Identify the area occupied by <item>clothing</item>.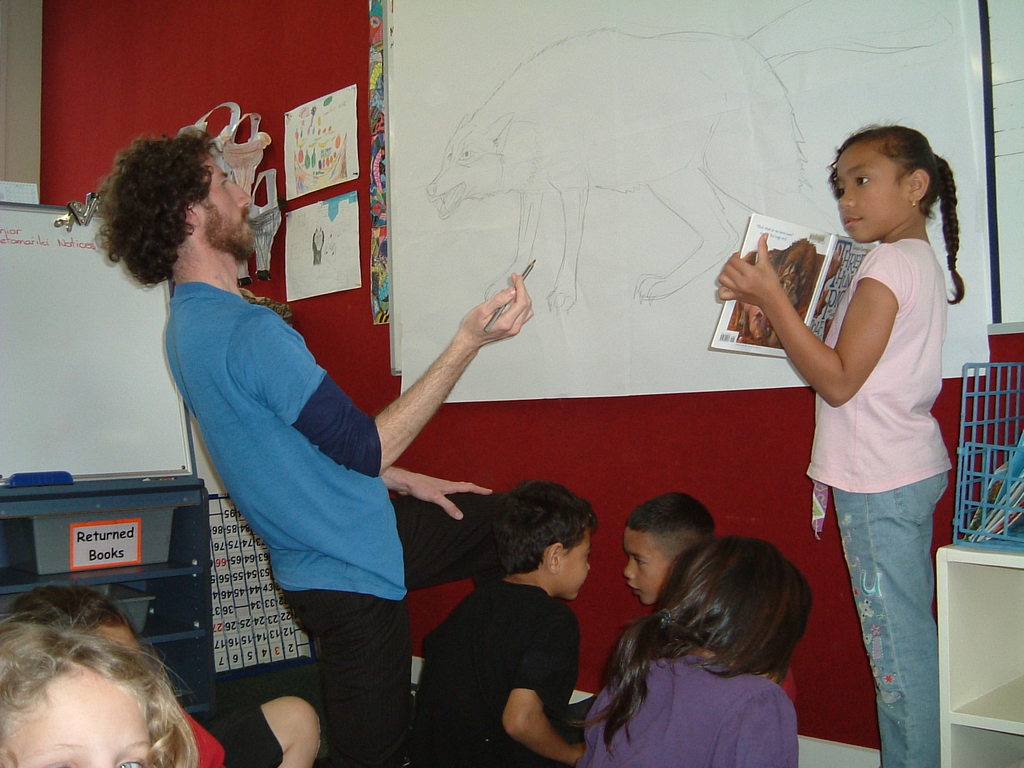
Area: 819/471/950/767.
